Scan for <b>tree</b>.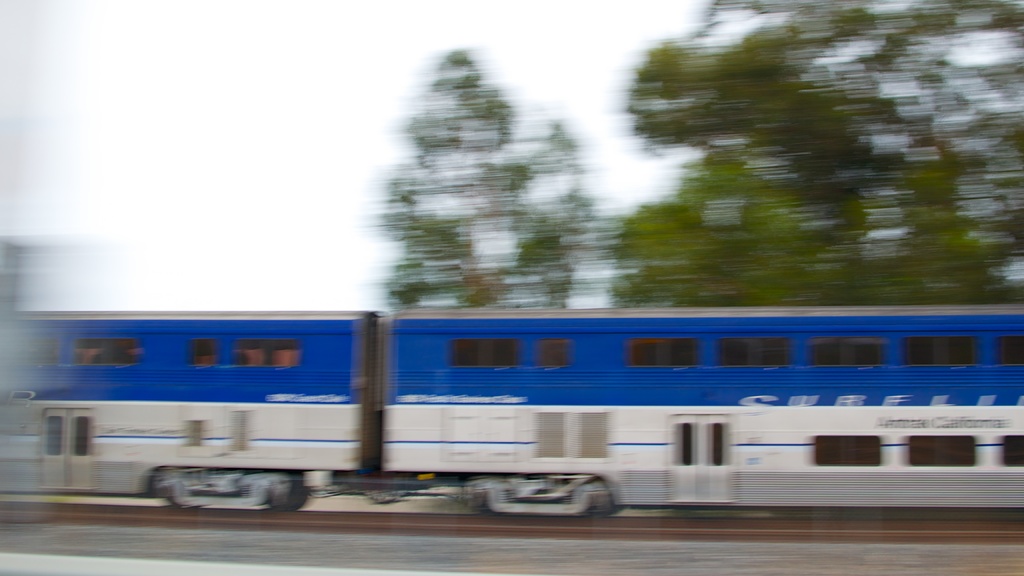
Scan result: {"x1": 598, "y1": 0, "x2": 1023, "y2": 297}.
